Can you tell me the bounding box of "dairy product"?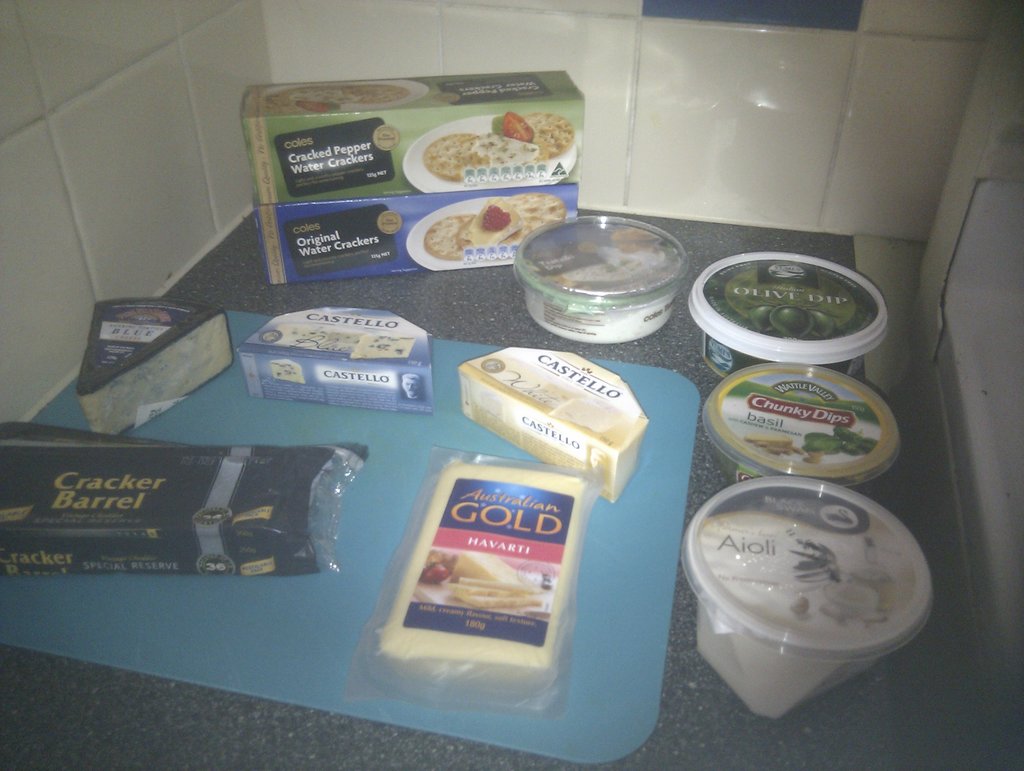
pyautogui.locateOnScreen(253, 300, 437, 407).
